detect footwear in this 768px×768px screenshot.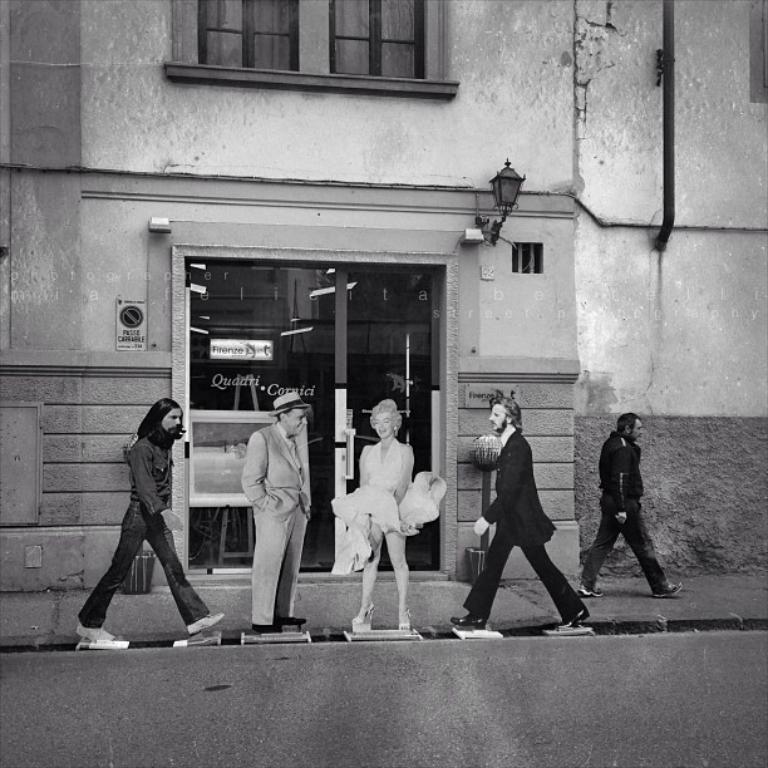
Detection: (x1=72, y1=625, x2=114, y2=640).
